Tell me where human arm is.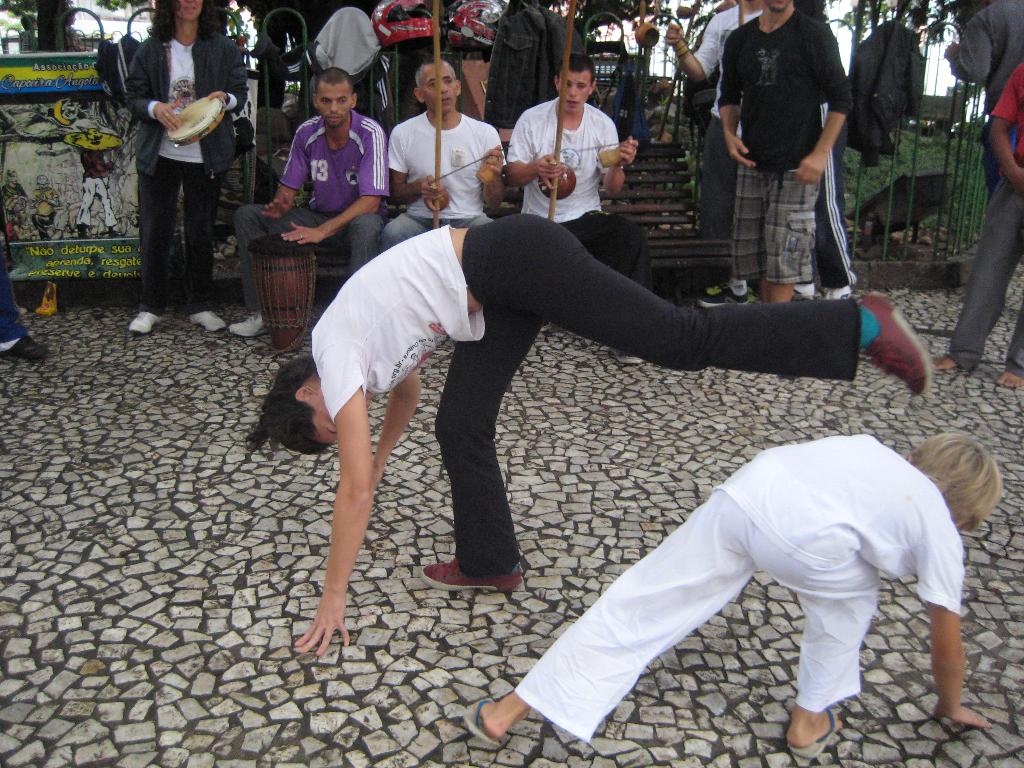
human arm is at (943,9,986,82).
